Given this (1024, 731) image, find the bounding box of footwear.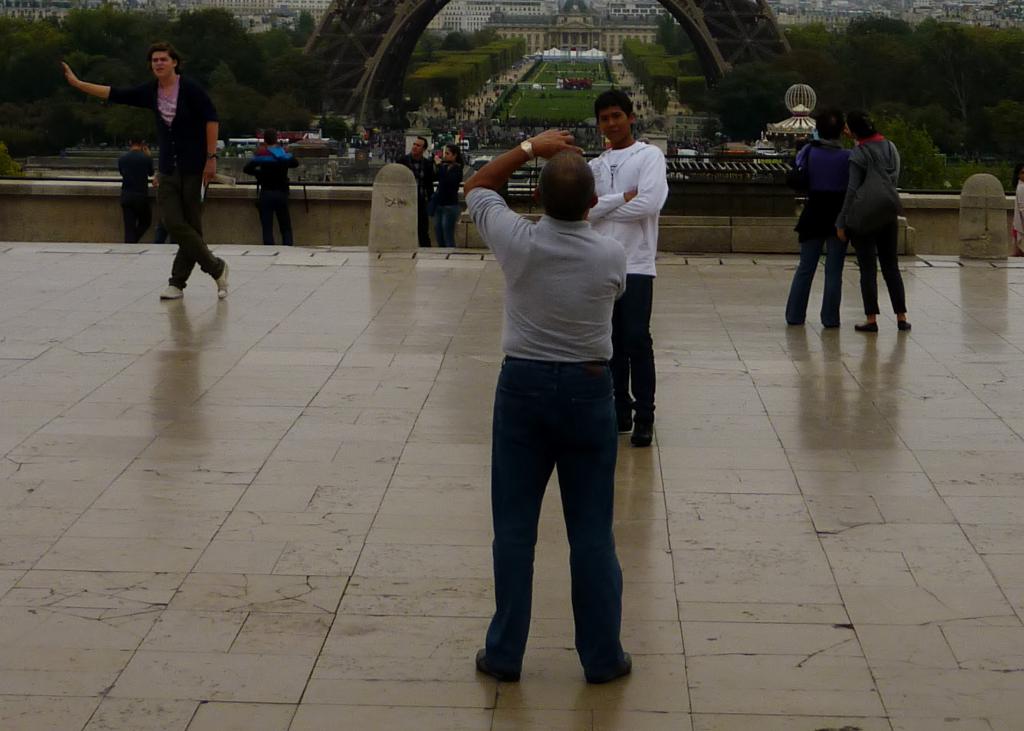
locate(790, 321, 807, 326).
